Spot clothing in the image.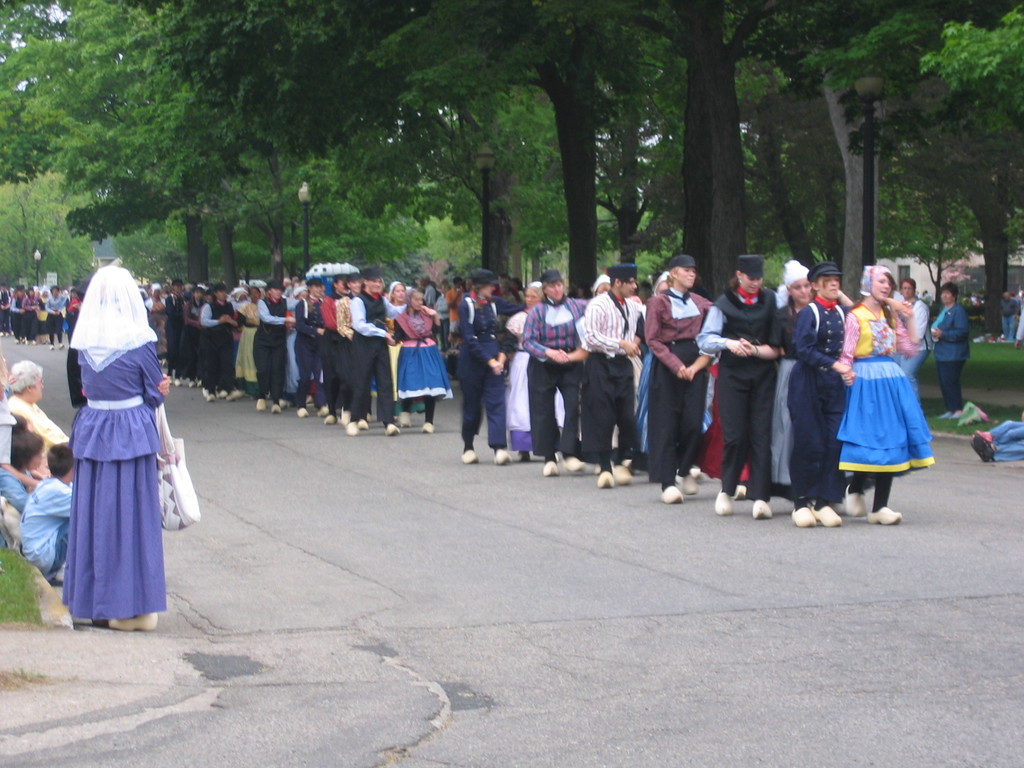
clothing found at [765,291,814,472].
